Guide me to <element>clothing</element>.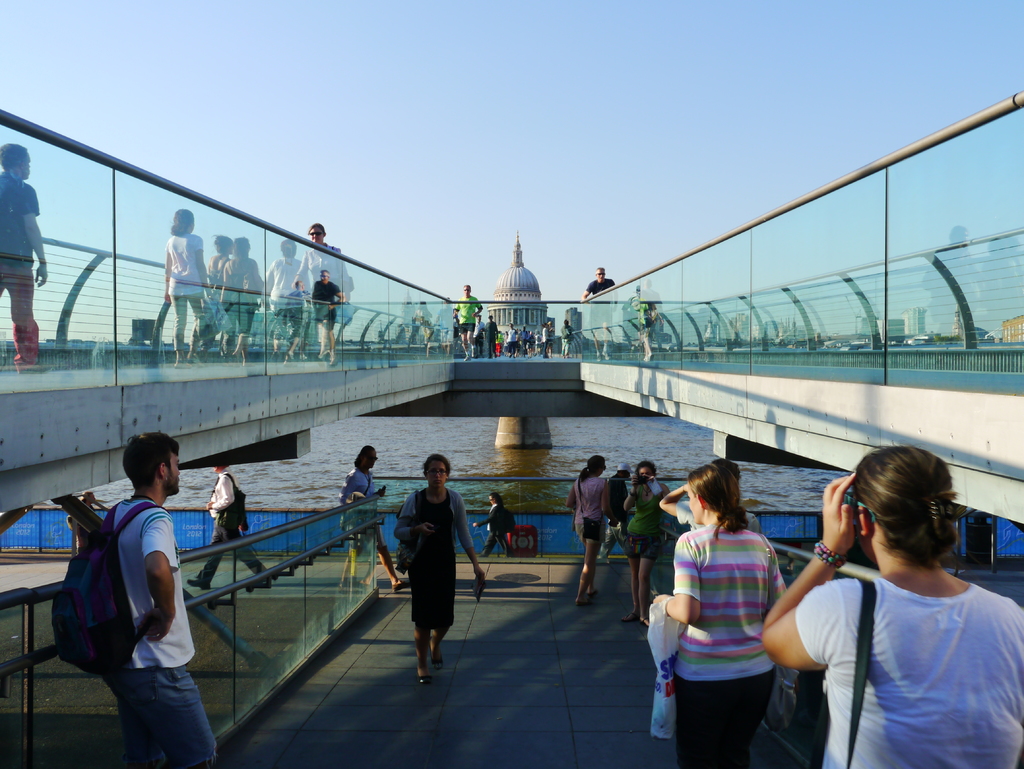
Guidance: bbox=(296, 241, 350, 294).
